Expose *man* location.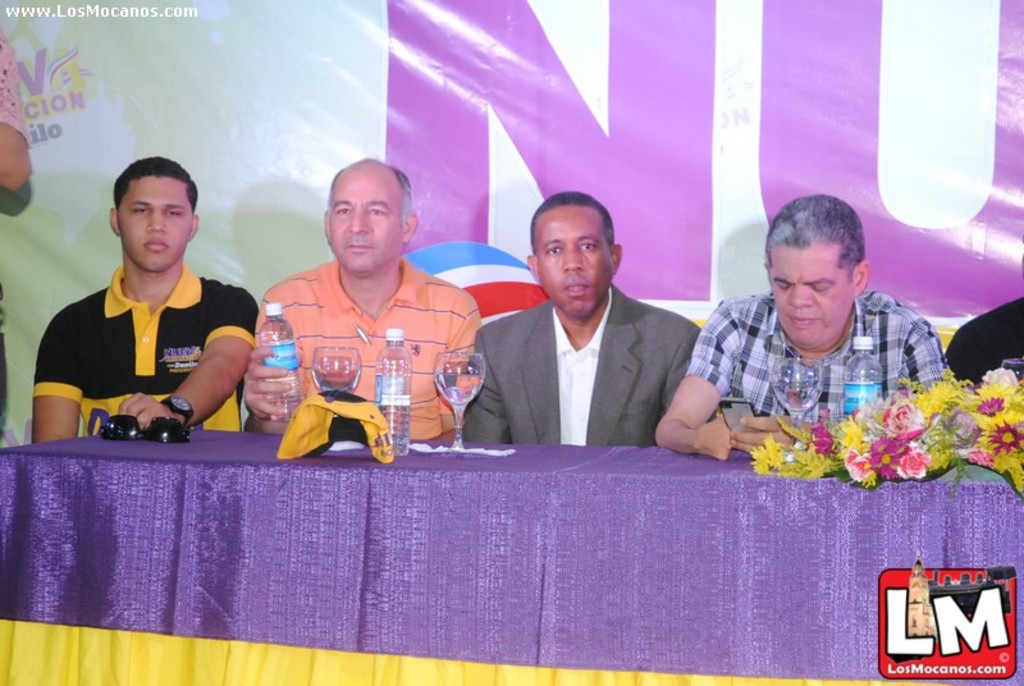
Exposed at rect(36, 163, 262, 447).
